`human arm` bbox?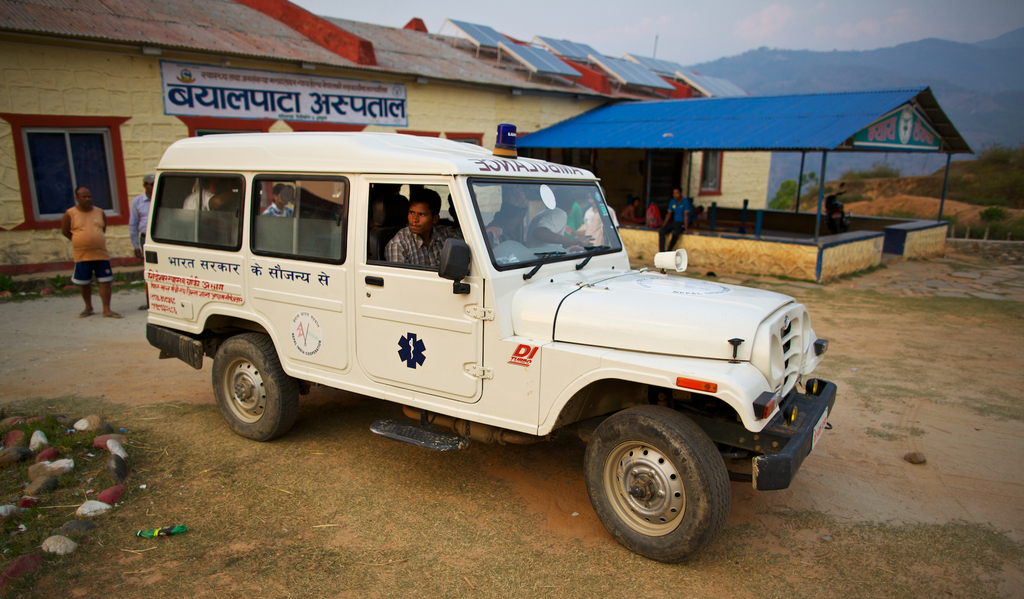
l=99, t=198, r=106, b=235
